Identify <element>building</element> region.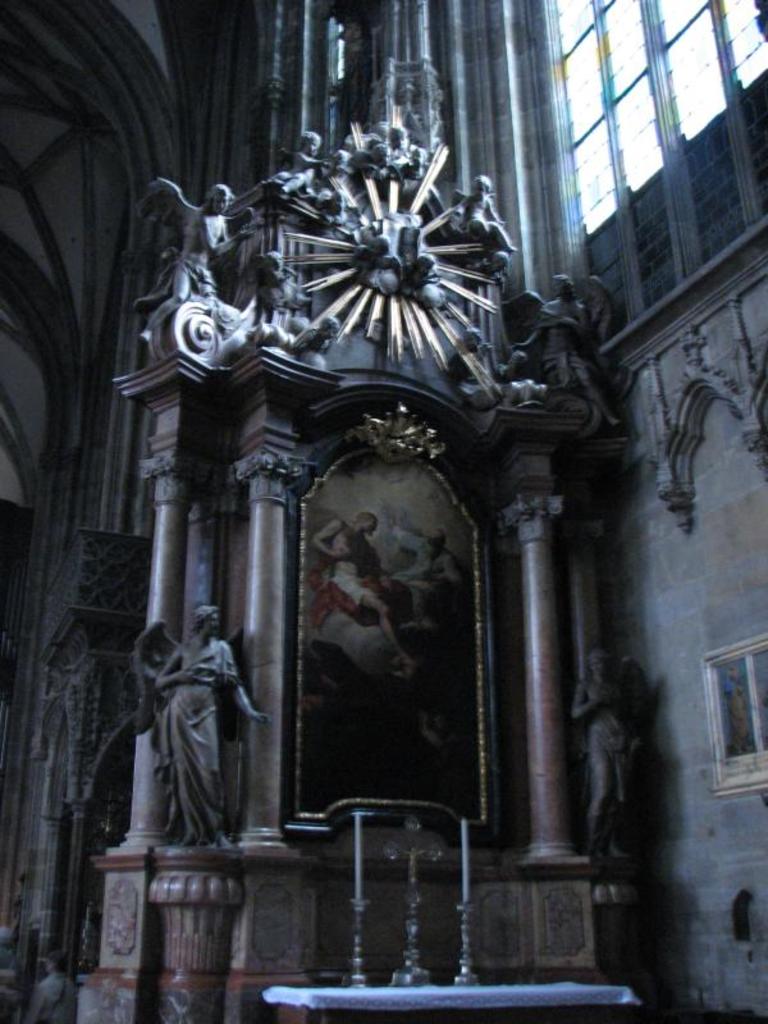
Region: bbox(0, 0, 767, 1023).
